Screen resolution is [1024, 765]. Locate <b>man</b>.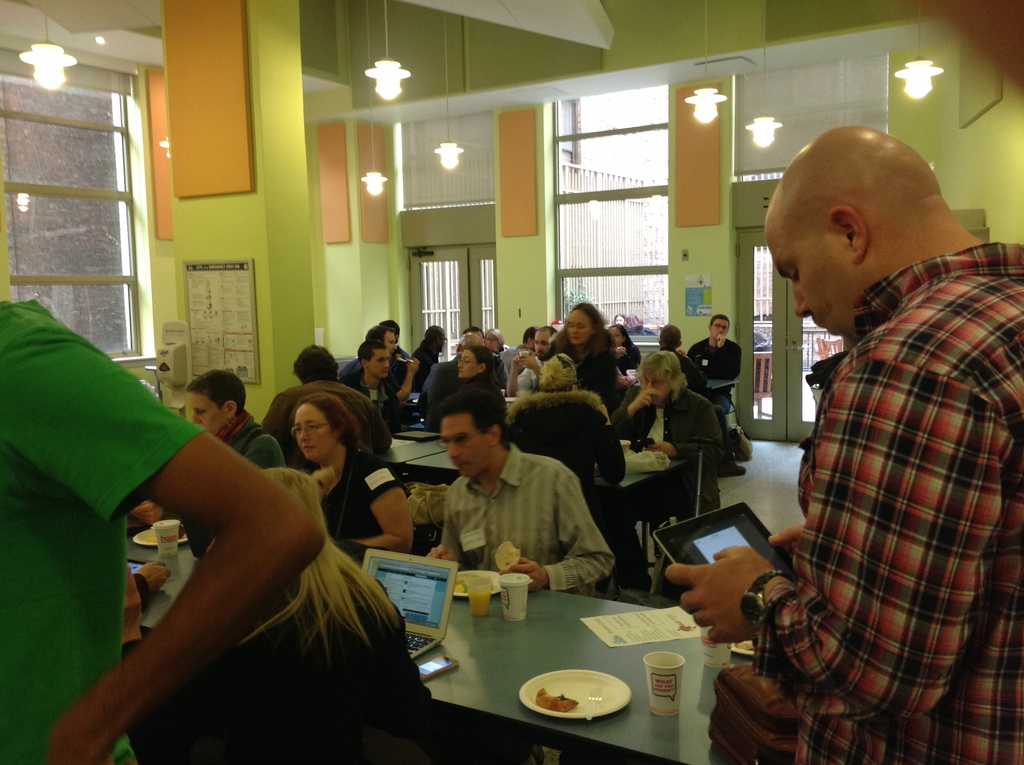
<bbox>687, 315, 741, 413</bbox>.
